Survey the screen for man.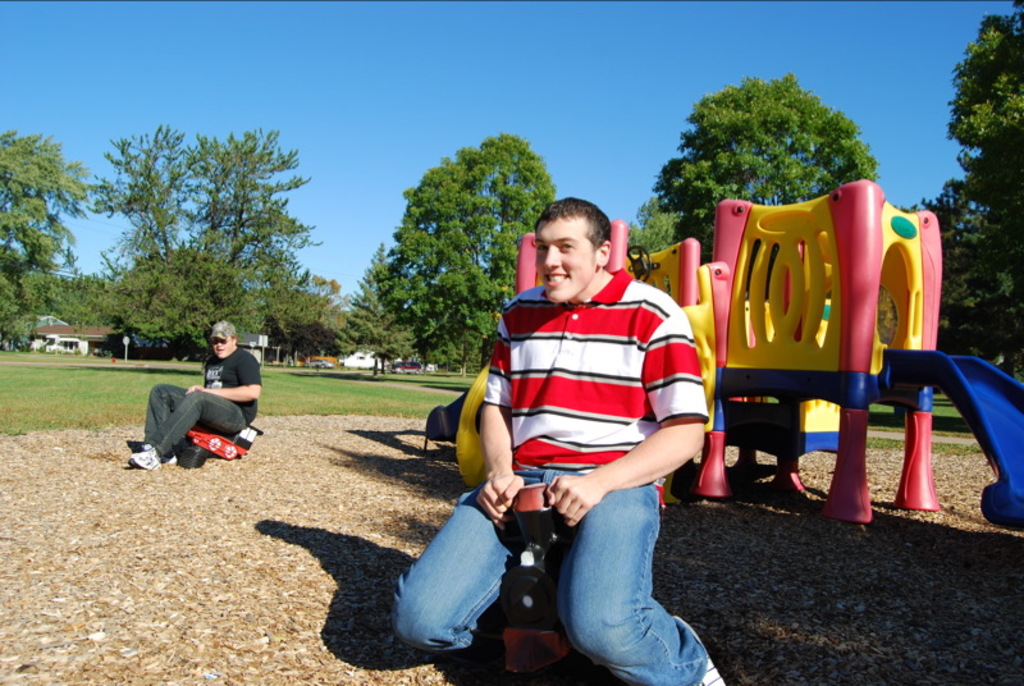
Survey found: crop(129, 315, 261, 477).
